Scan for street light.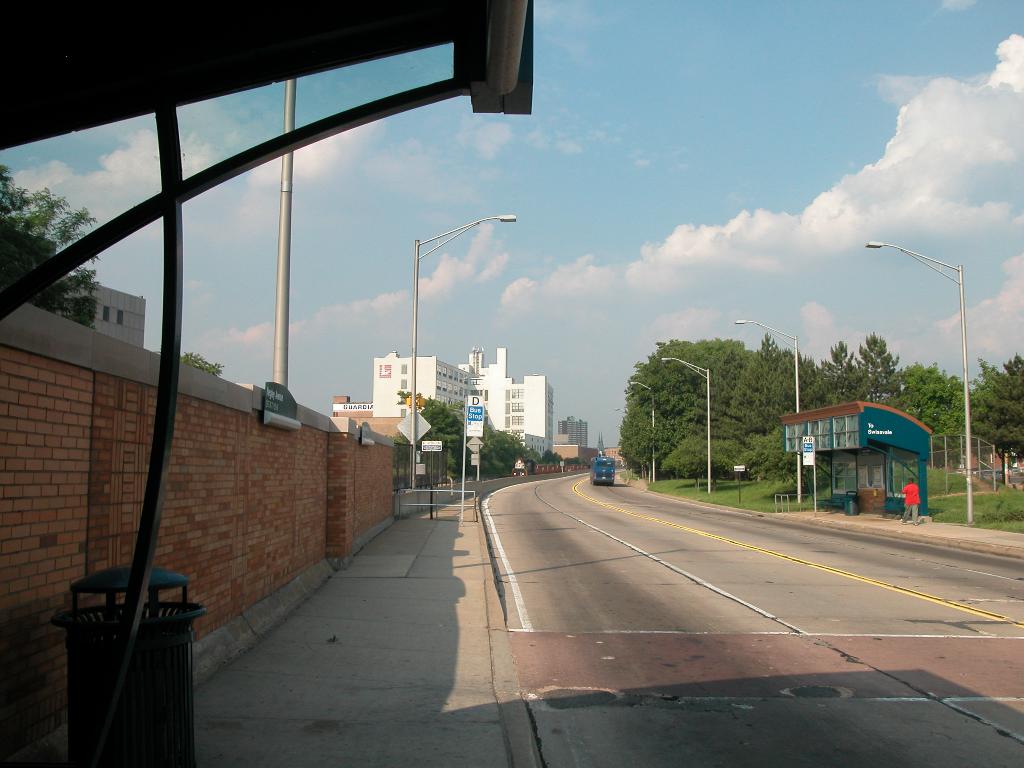
Scan result: bbox=[615, 407, 632, 412].
